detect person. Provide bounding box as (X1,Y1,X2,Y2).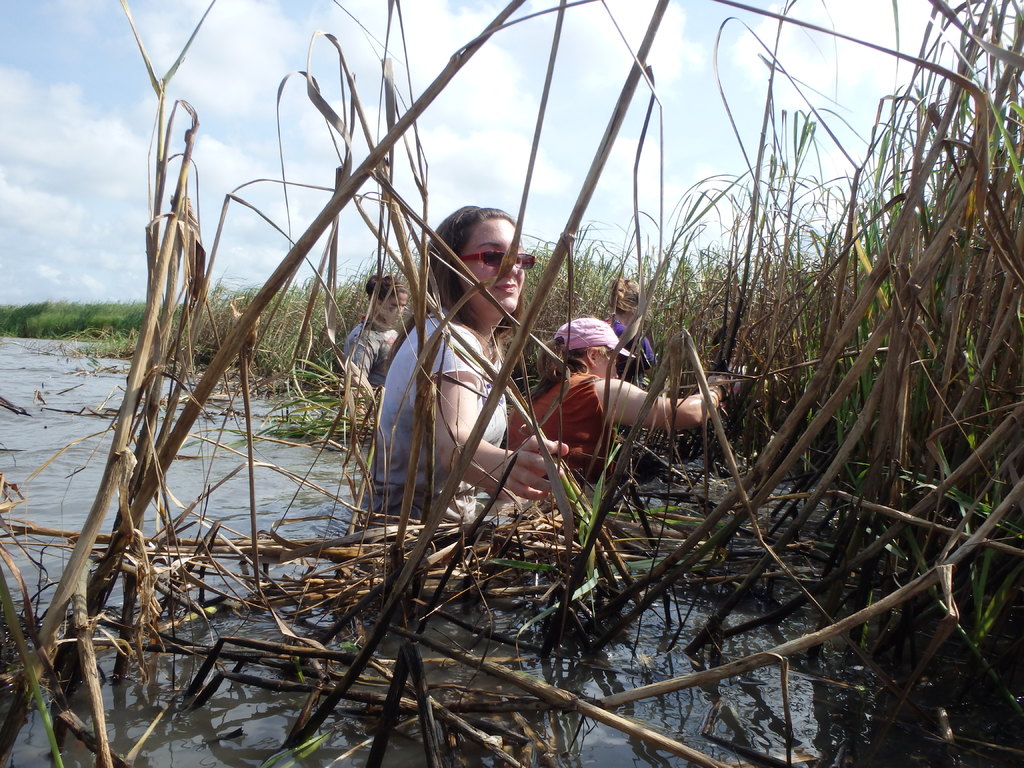
(338,274,411,404).
